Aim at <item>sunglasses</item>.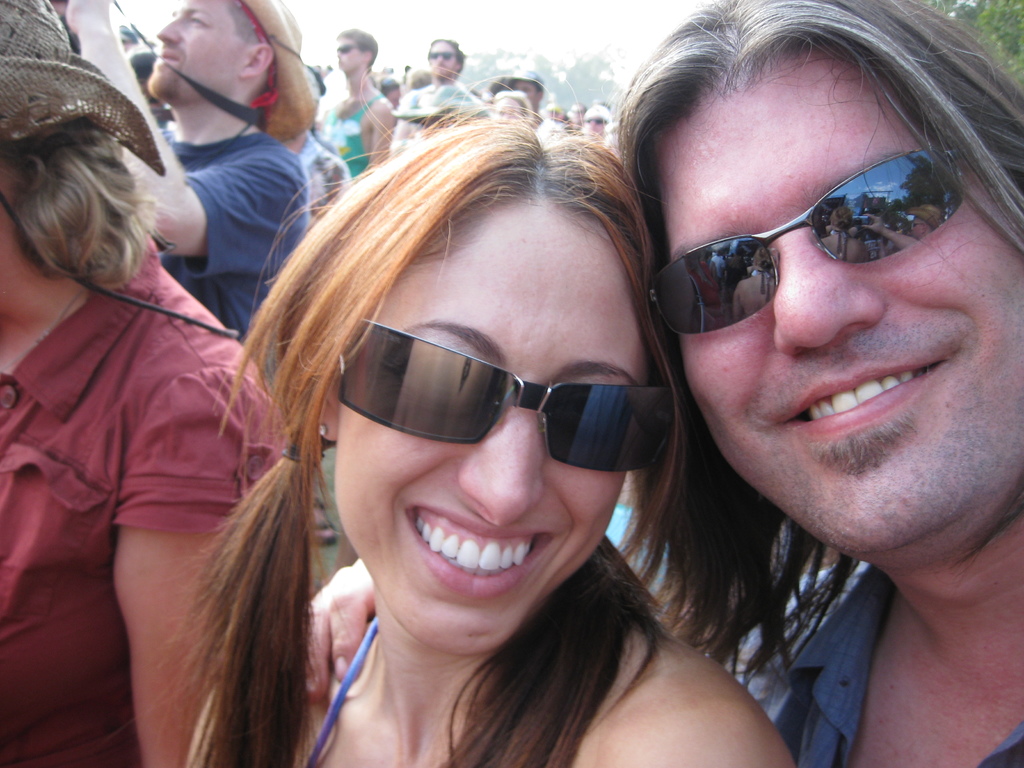
Aimed at (655, 152, 964, 335).
